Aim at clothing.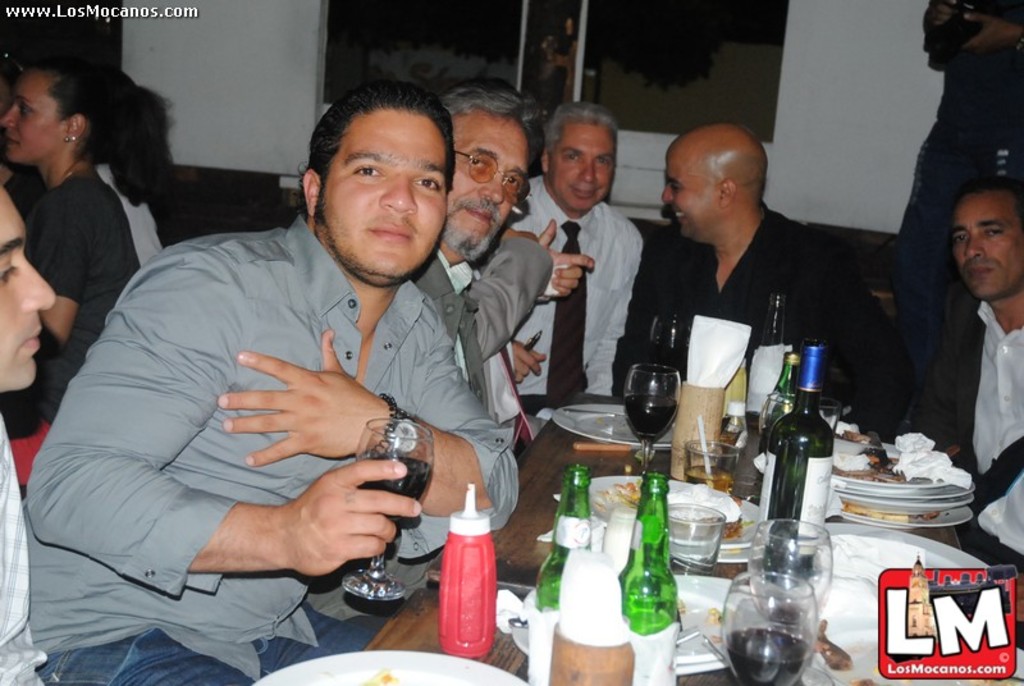
Aimed at x1=927 y1=271 x2=1023 y2=609.
